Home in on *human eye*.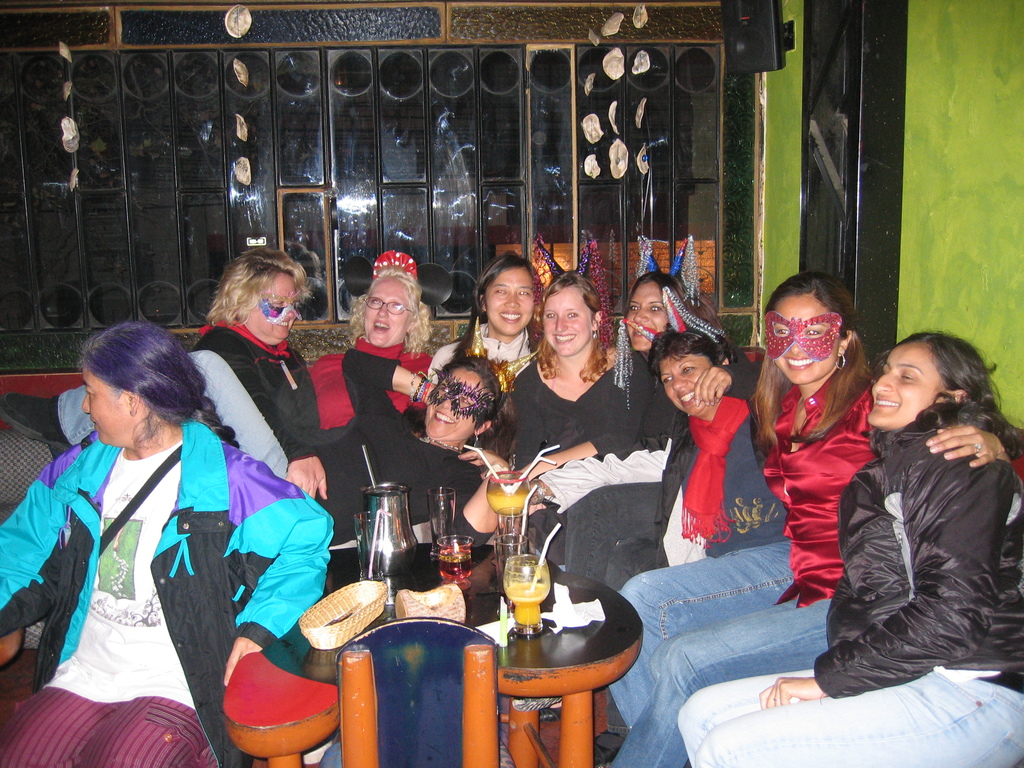
Homed in at x1=628 y1=301 x2=643 y2=313.
